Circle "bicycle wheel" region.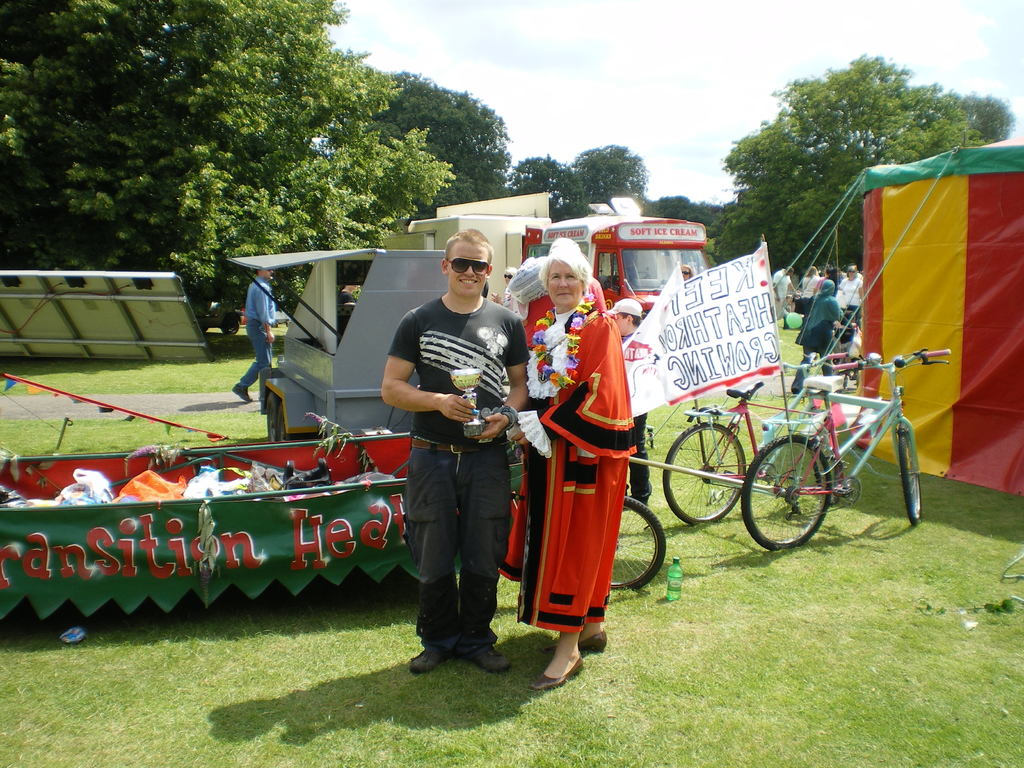
Region: [898,433,920,524].
